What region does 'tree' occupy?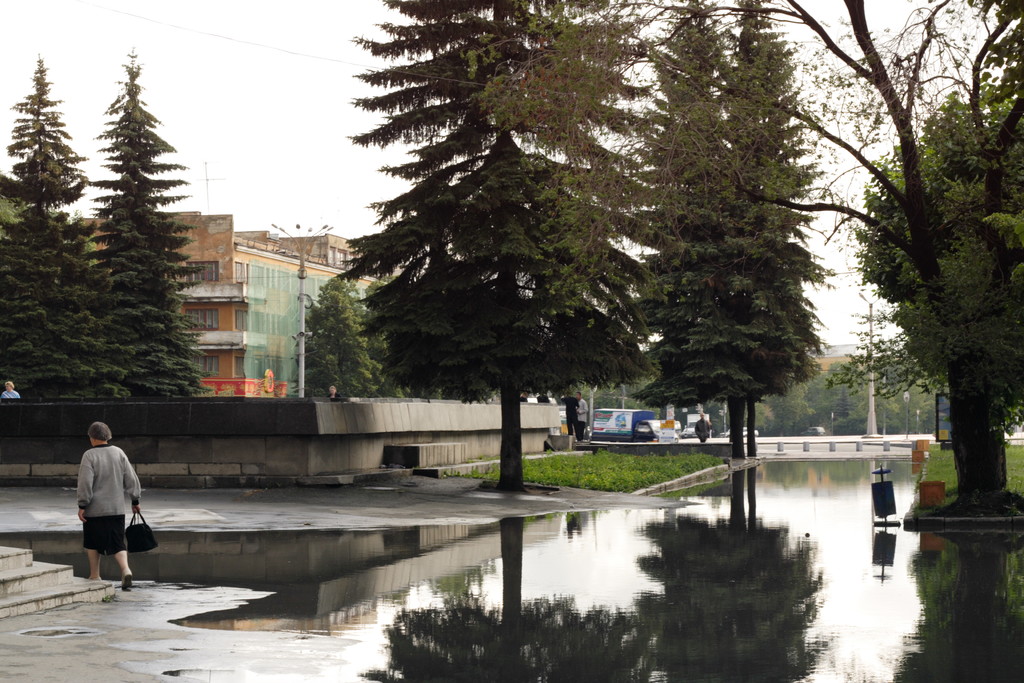
[333,0,646,486].
